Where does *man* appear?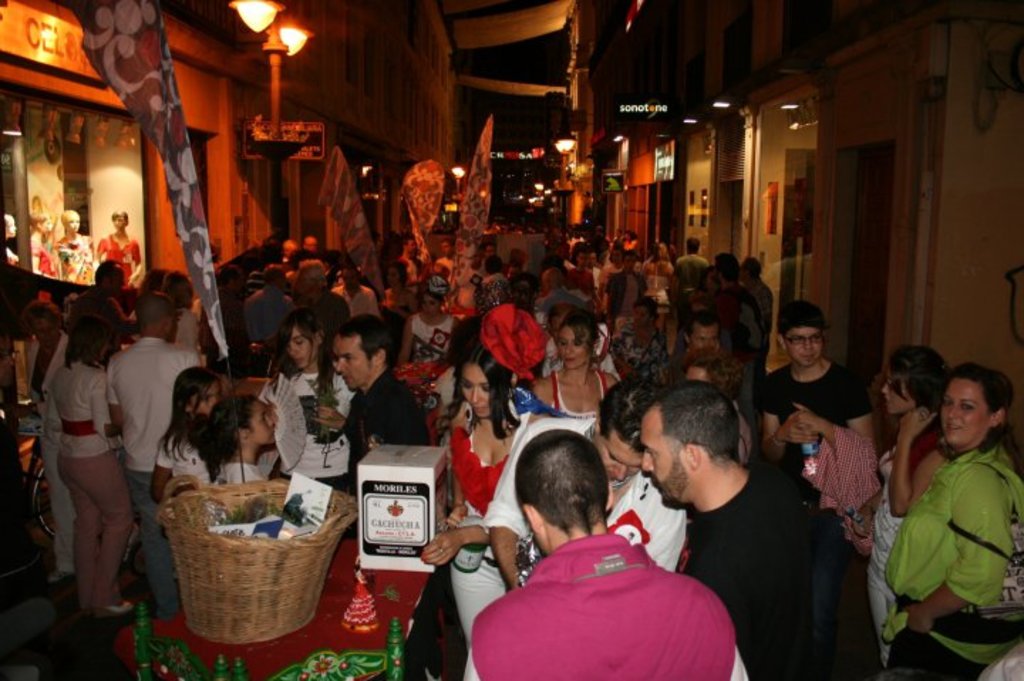
Appears at {"left": 630, "top": 378, "right": 882, "bottom": 680}.
